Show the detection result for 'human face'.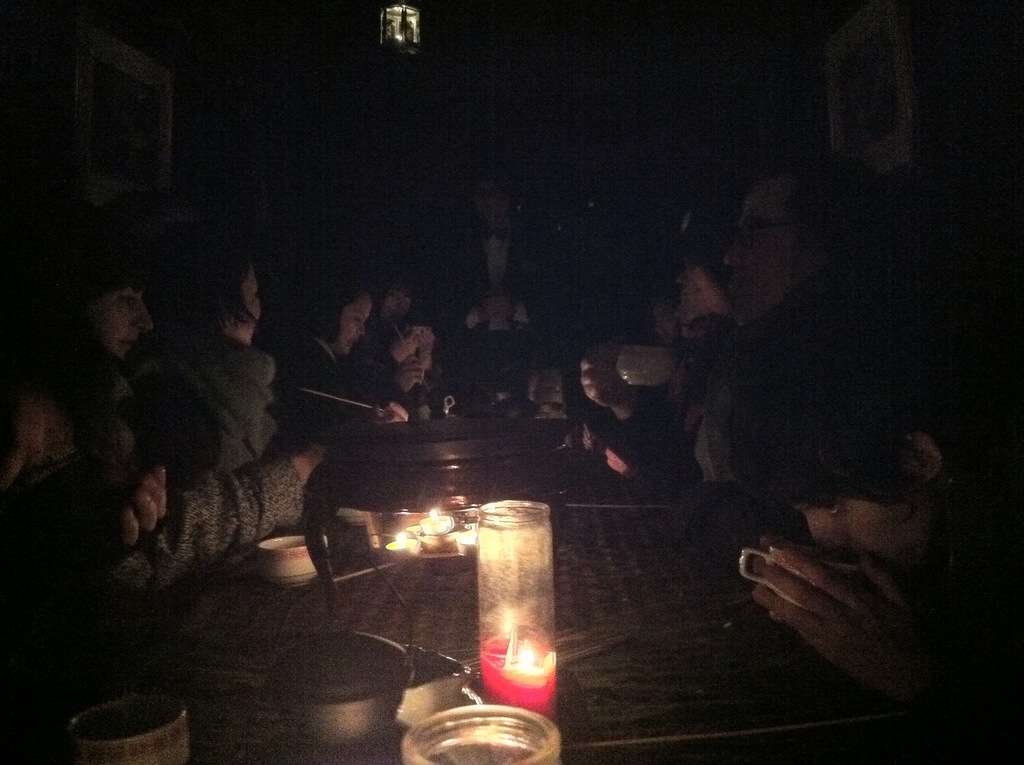
BBox(93, 290, 154, 355).
